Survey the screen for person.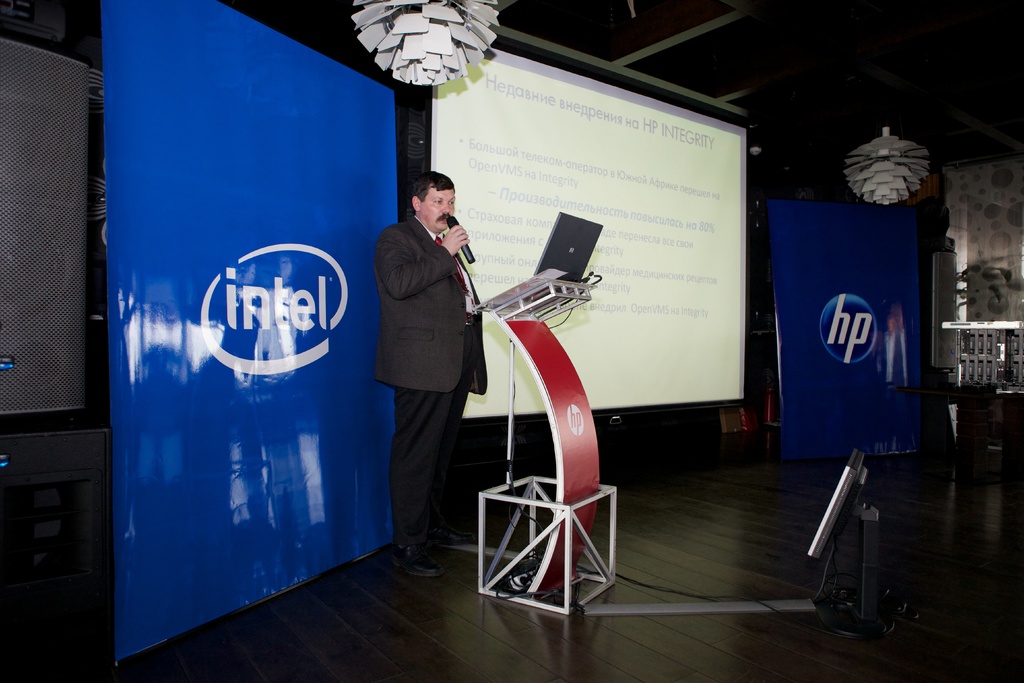
Survey found: {"left": 369, "top": 170, "right": 491, "bottom": 554}.
